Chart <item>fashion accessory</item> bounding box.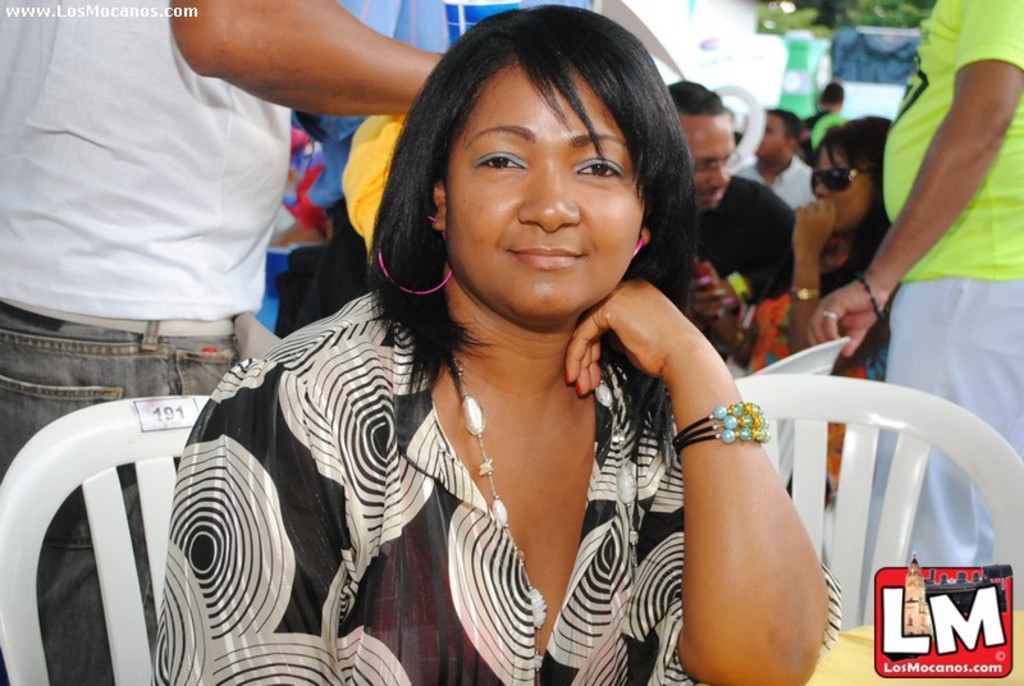
Charted: (699,275,710,284).
